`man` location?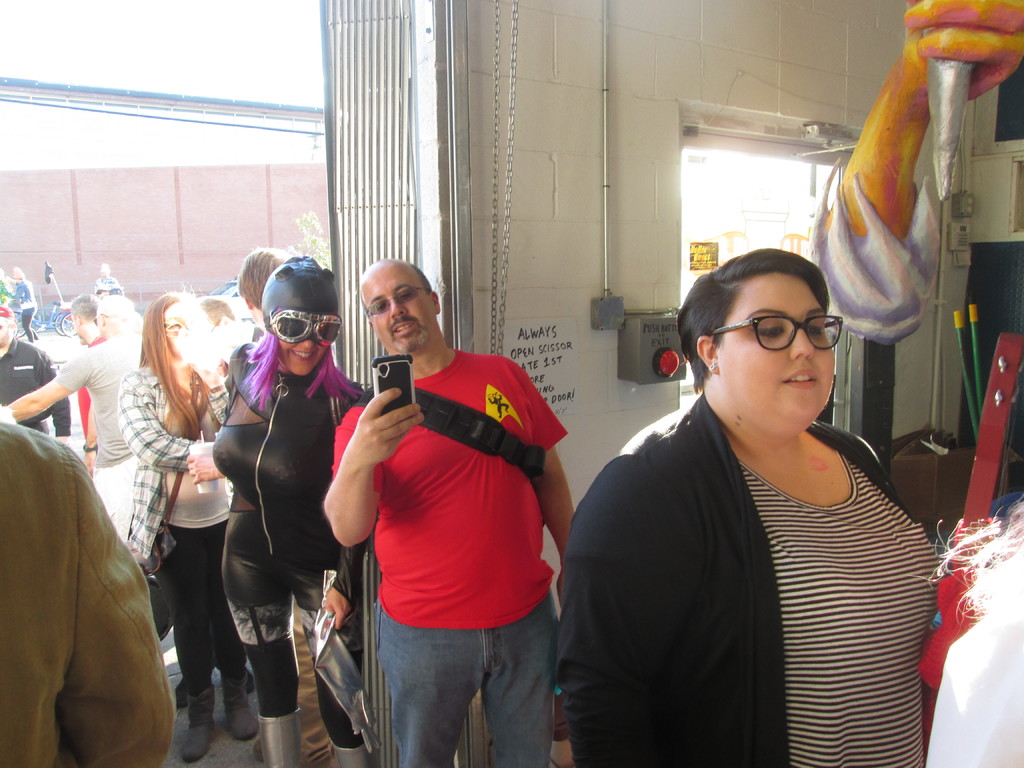
bbox(189, 244, 297, 765)
